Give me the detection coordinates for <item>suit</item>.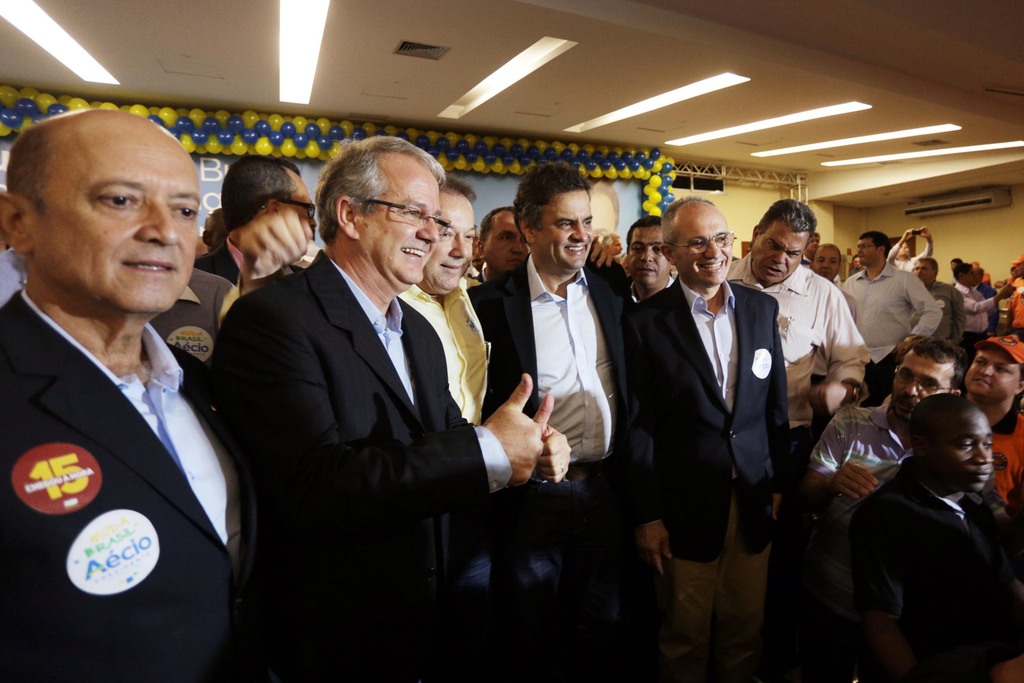
left=220, top=126, right=538, bottom=644.
